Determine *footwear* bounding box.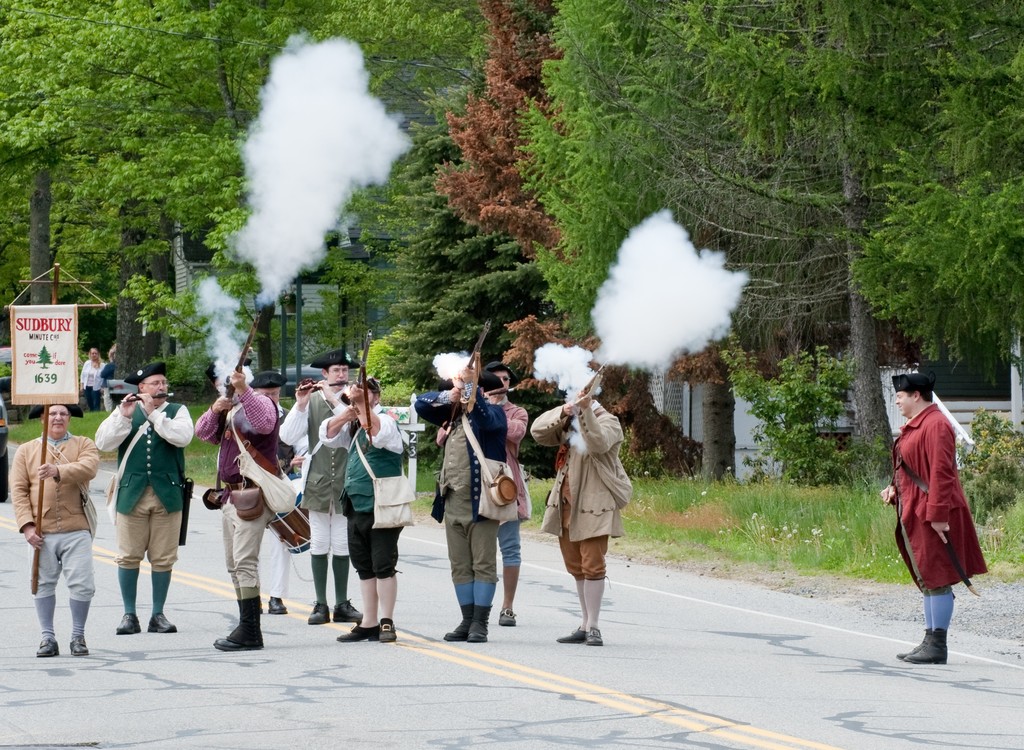
Determined: locate(585, 630, 604, 642).
